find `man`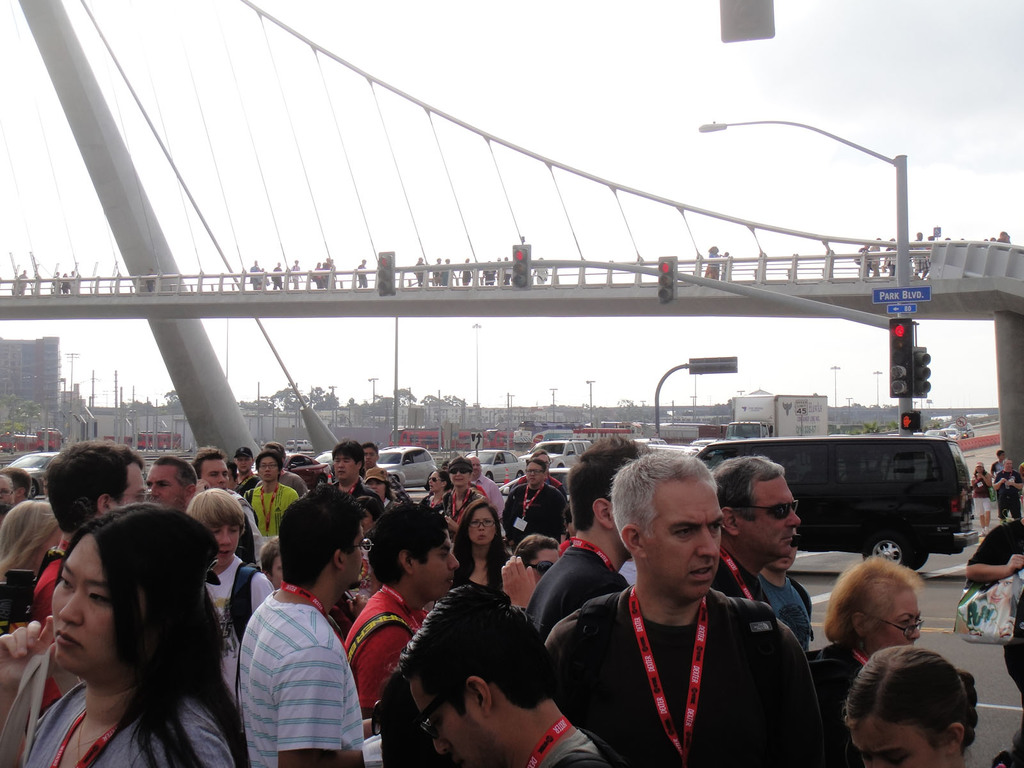
<region>710, 452, 804, 609</region>
